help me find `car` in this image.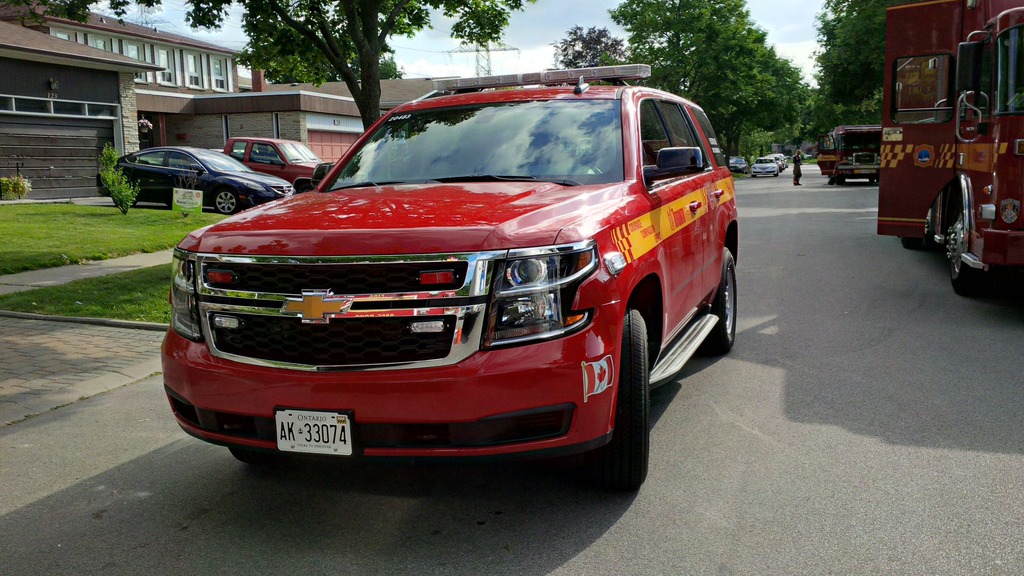
Found it: detection(751, 156, 775, 175).
